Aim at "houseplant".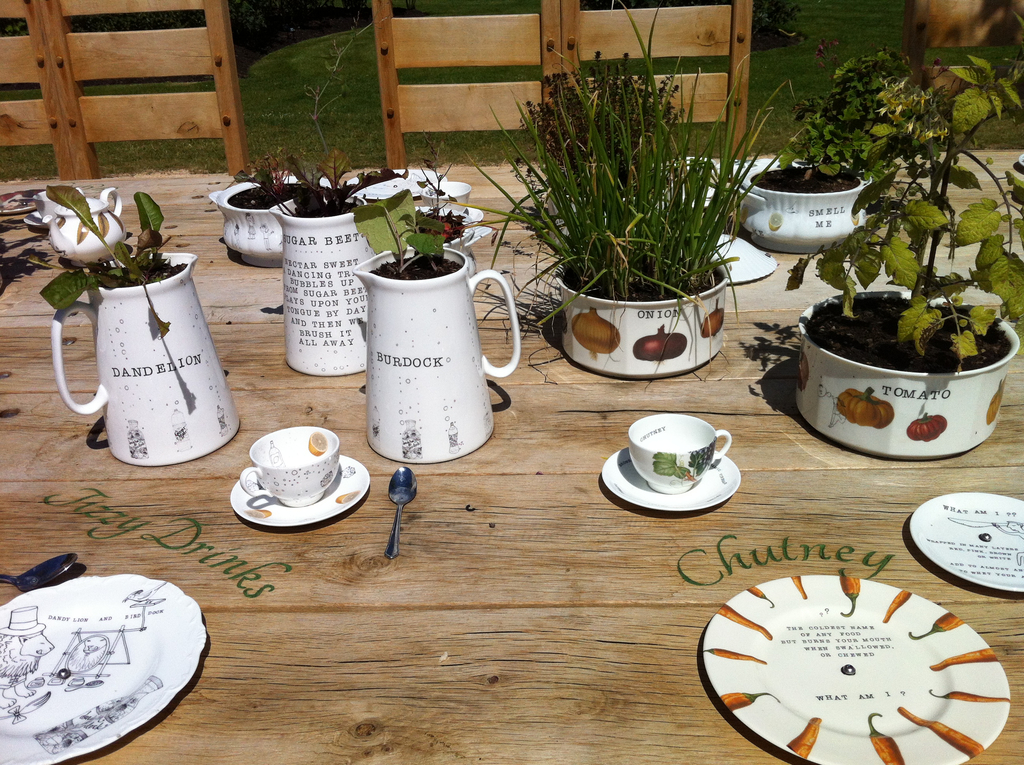
Aimed at region(780, 52, 1023, 452).
